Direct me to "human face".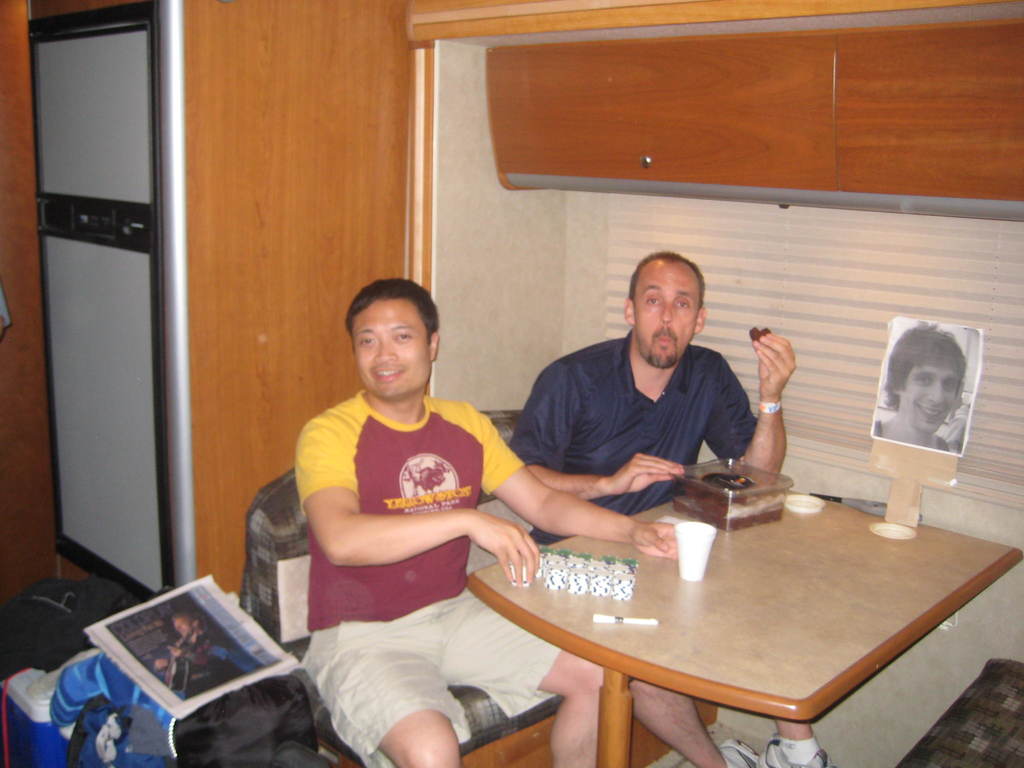
Direction: bbox(906, 369, 959, 434).
